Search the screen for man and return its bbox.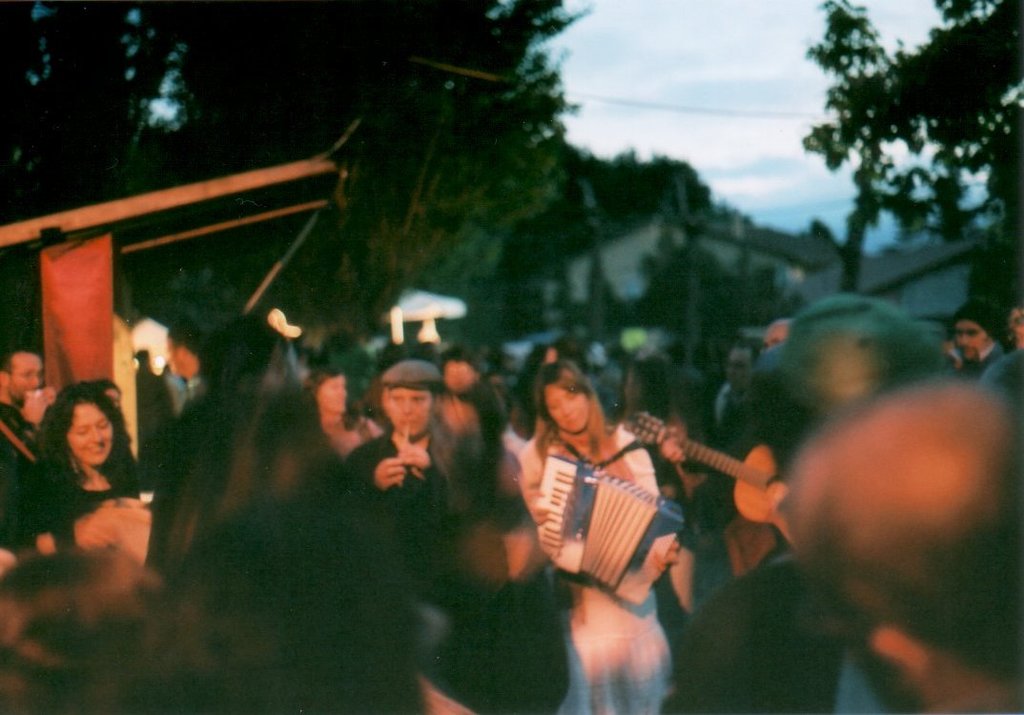
Found: (x1=348, y1=352, x2=455, y2=526).
